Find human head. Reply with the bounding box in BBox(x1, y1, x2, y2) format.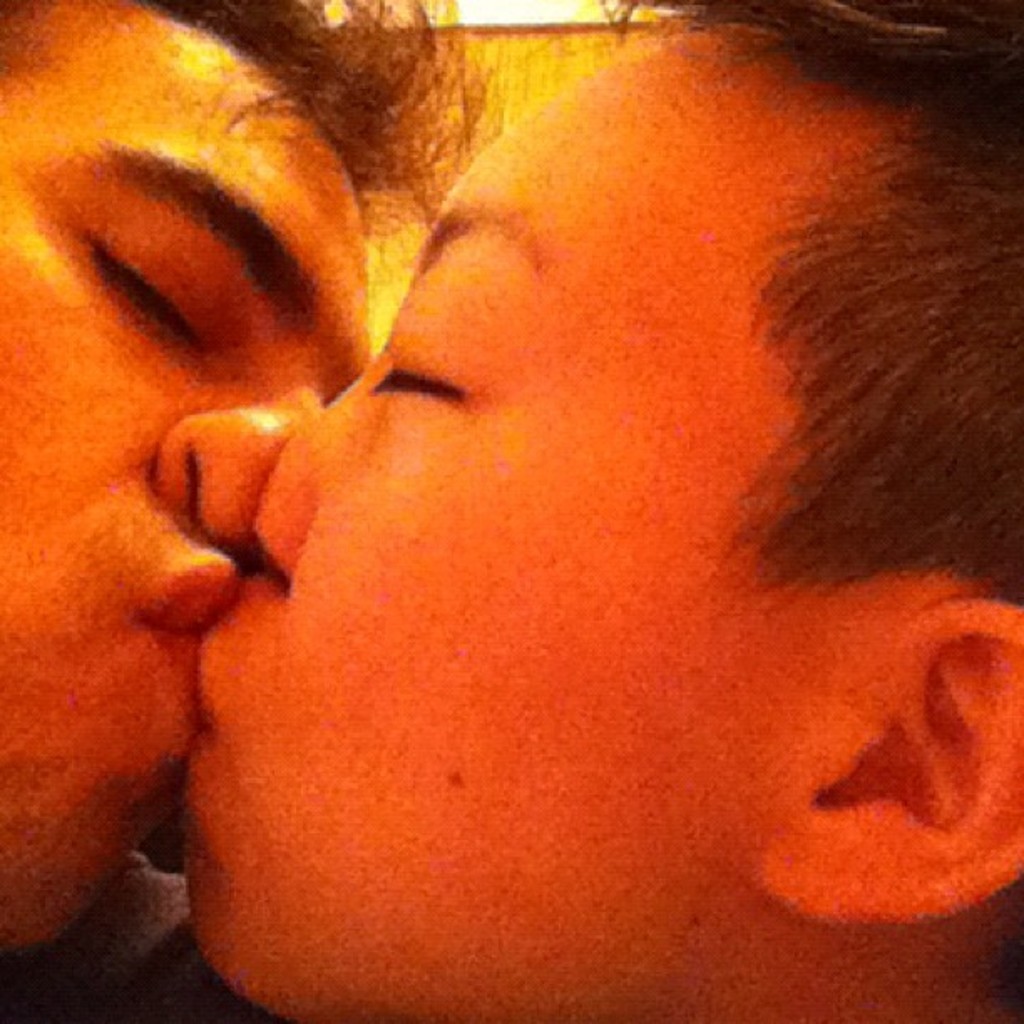
BBox(0, 0, 378, 994).
